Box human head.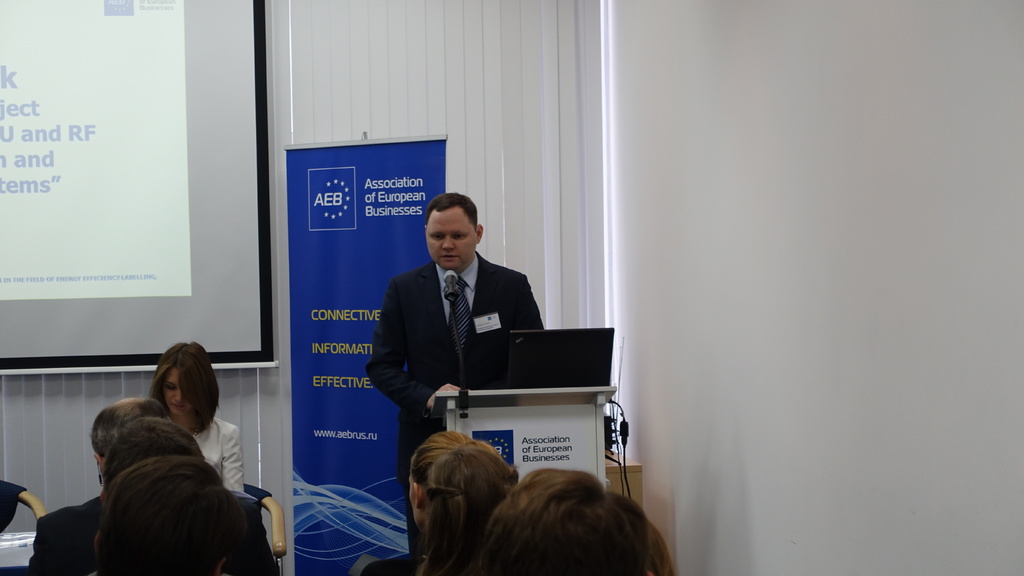
<region>408, 429, 474, 527</region>.
